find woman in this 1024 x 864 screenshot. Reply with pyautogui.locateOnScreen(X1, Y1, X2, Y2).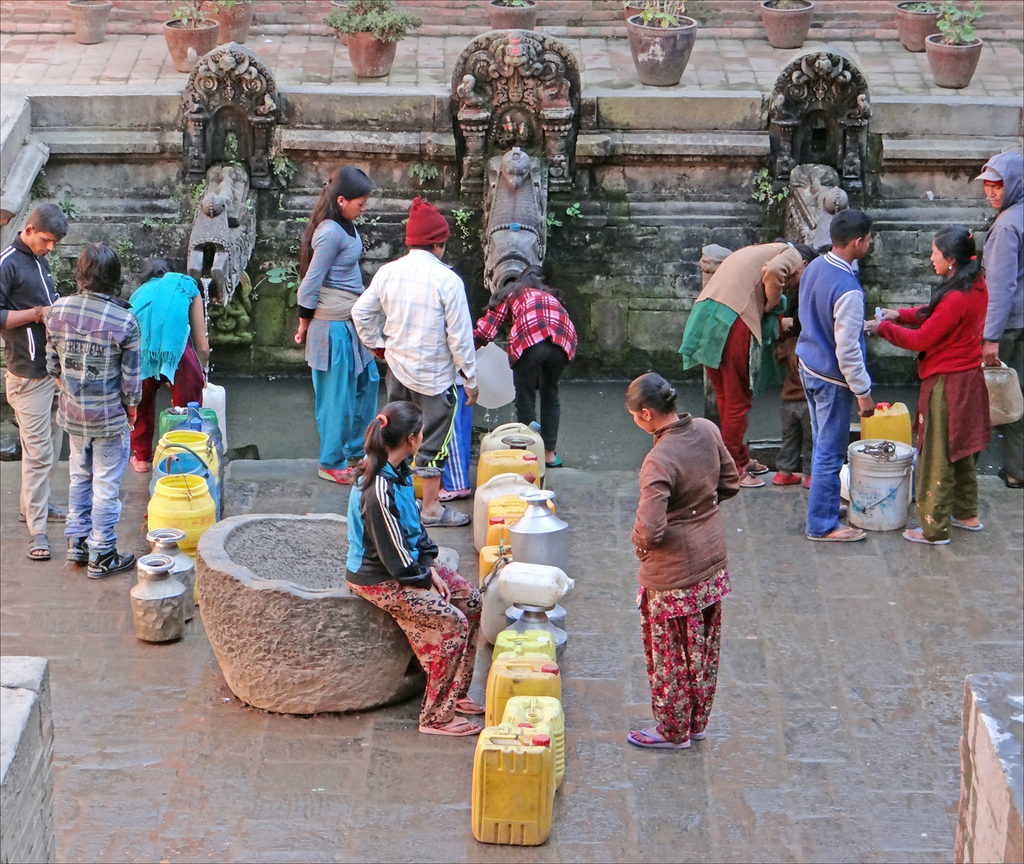
pyautogui.locateOnScreen(281, 166, 375, 480).
